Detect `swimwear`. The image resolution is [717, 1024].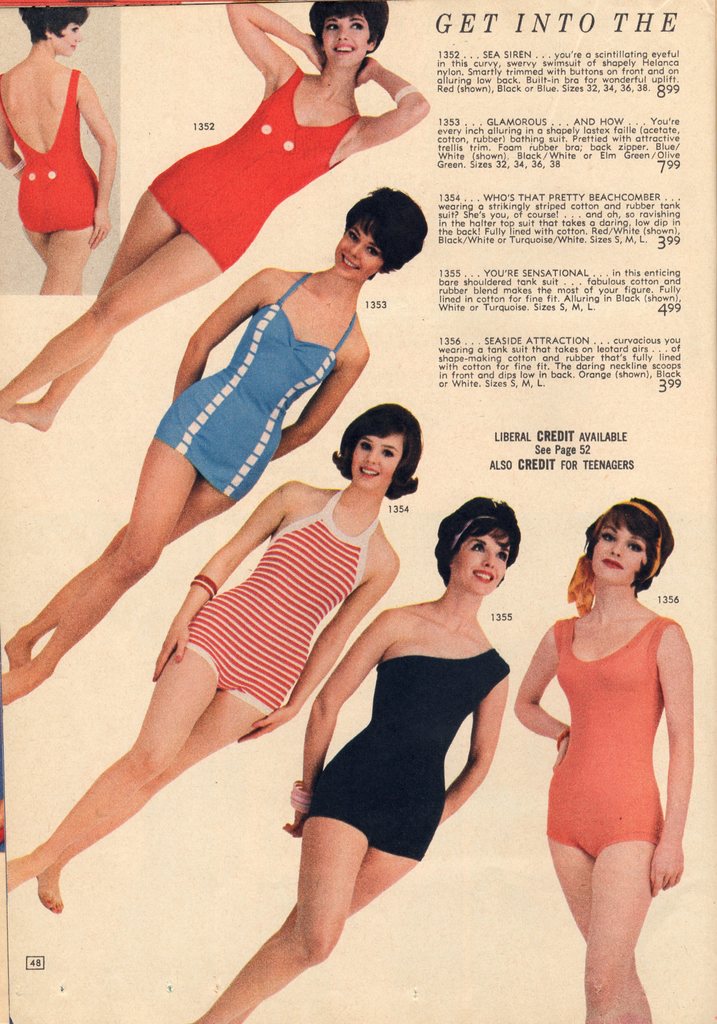
0 67 107 233.
